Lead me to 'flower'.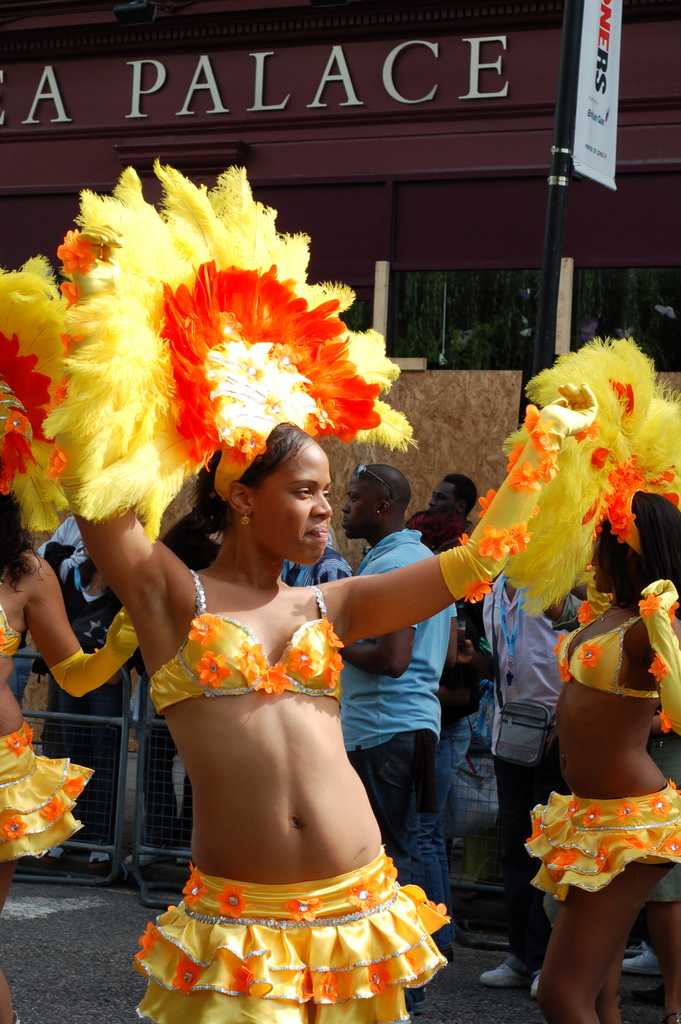
Lead to (left=56, top=228, right=93, bottom=274).
